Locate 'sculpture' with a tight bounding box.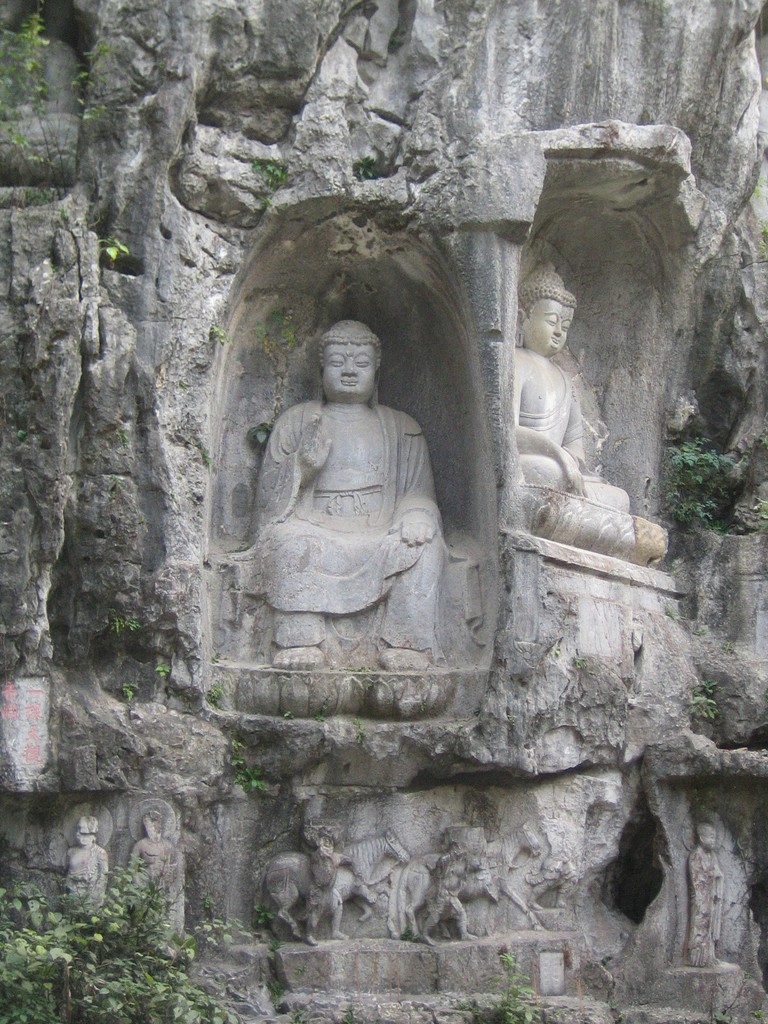
[x1=511, y1=259, x2=634, y2=515].
